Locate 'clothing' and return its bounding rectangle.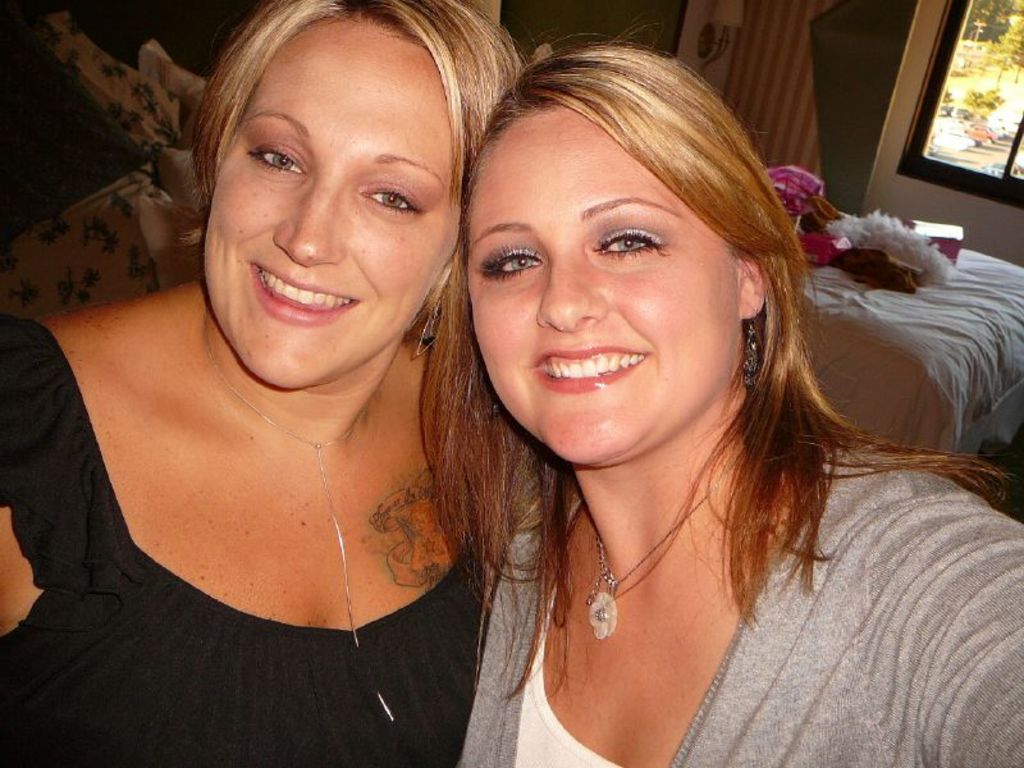
l=460, t=431, r=1023, b=767.
